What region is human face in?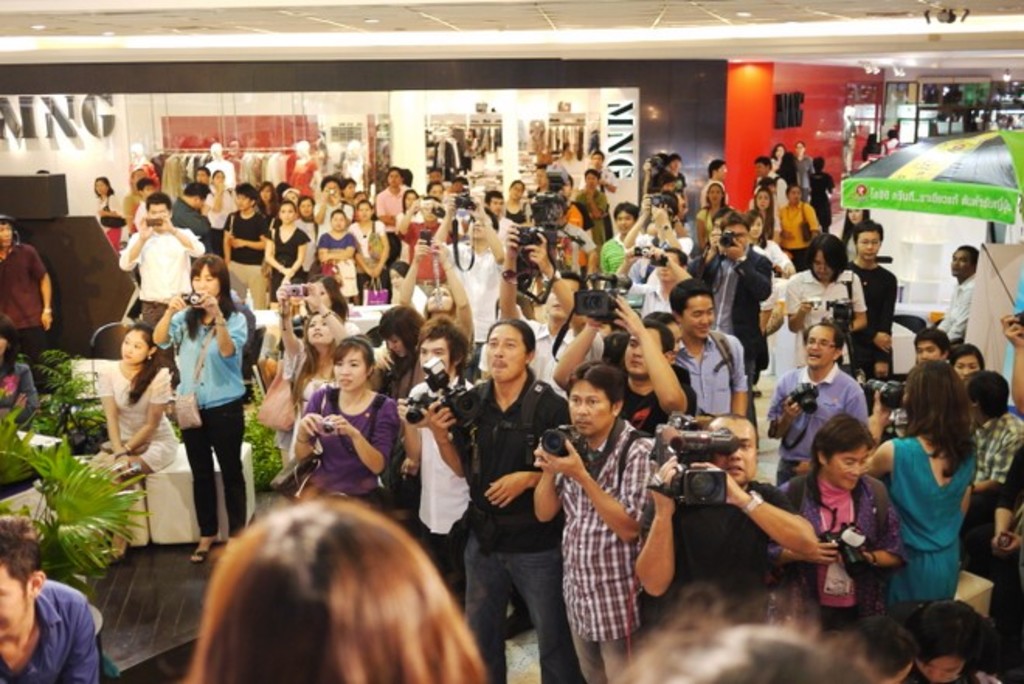
309, 315, 334, 344.
